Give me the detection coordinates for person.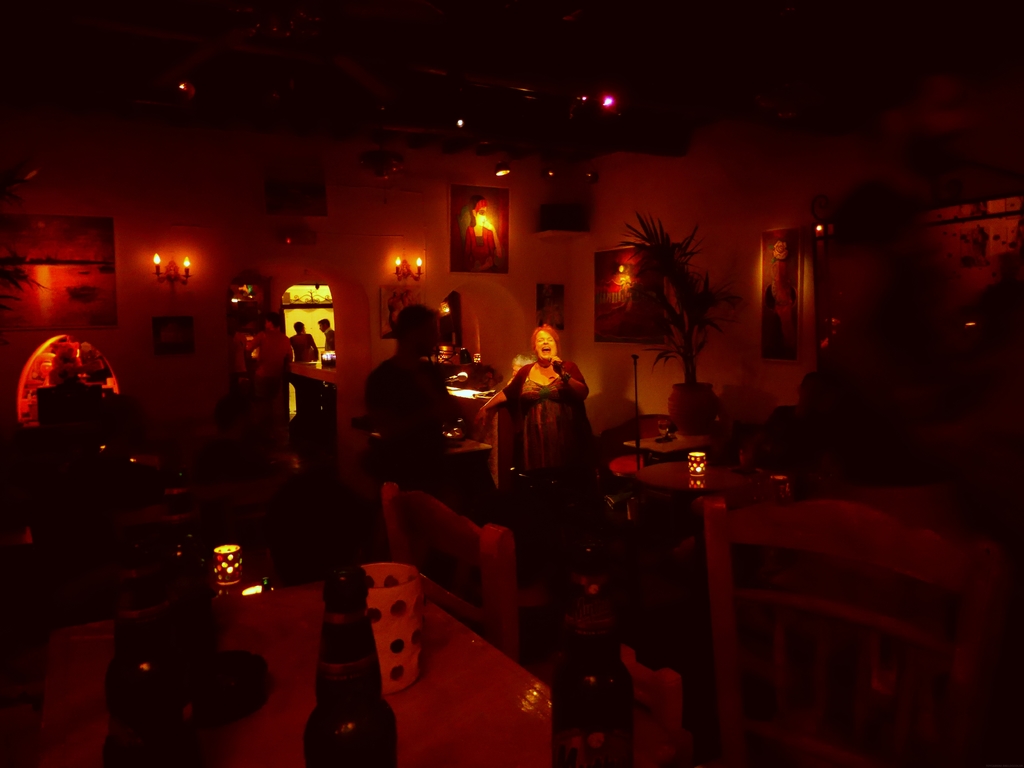
[left=291, top=317, right=331, bottom=363].
